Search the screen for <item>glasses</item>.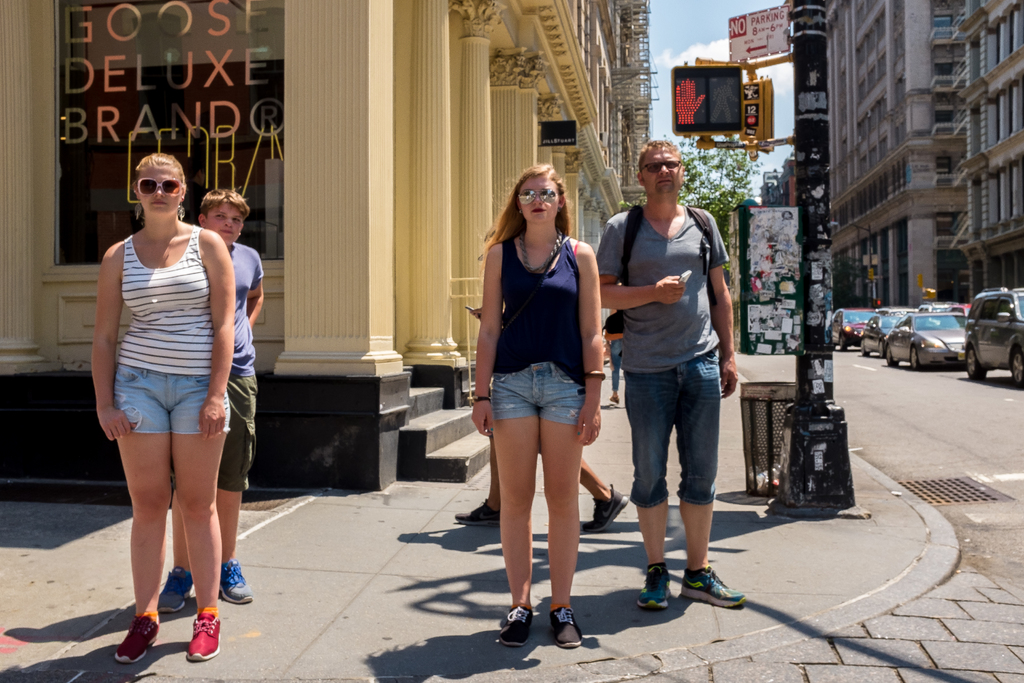
Found at 520 191 557 213.
